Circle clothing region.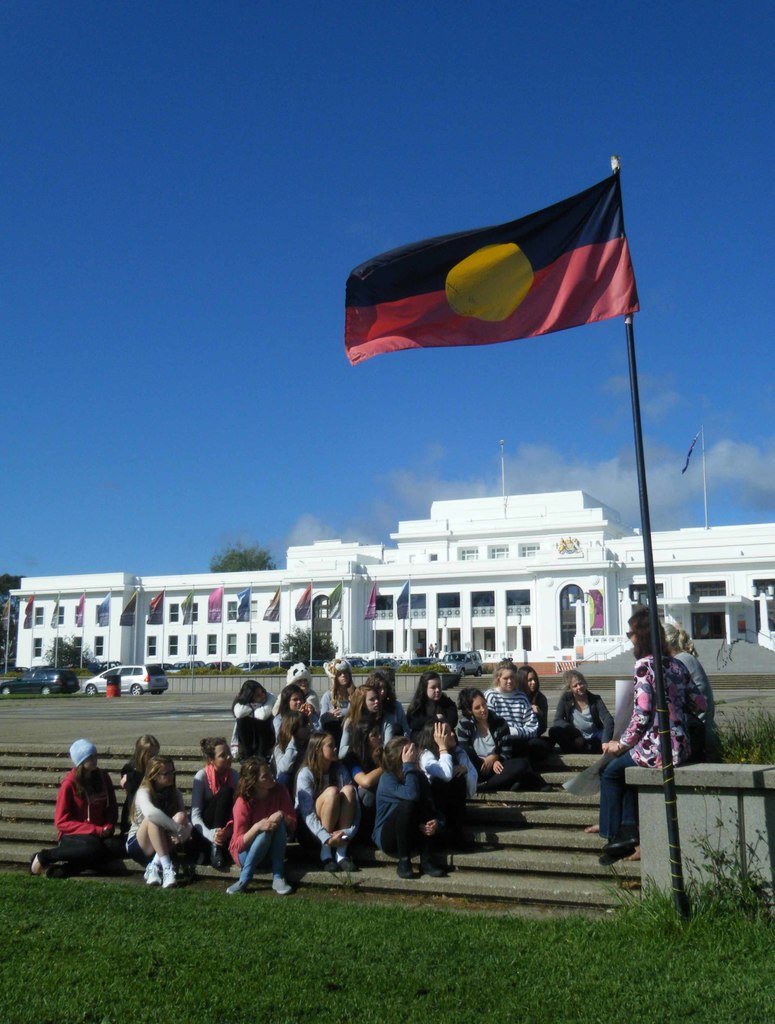
Region: rect(555, 692, 618, 744).
